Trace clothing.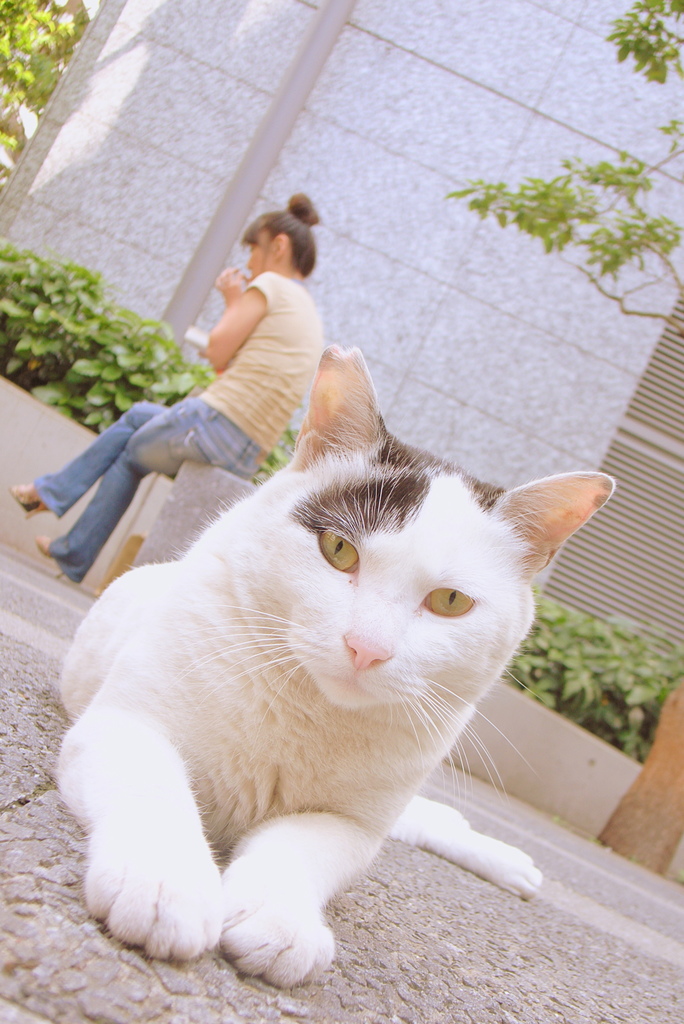
Traced to <box>29,268,311,604</box>.
